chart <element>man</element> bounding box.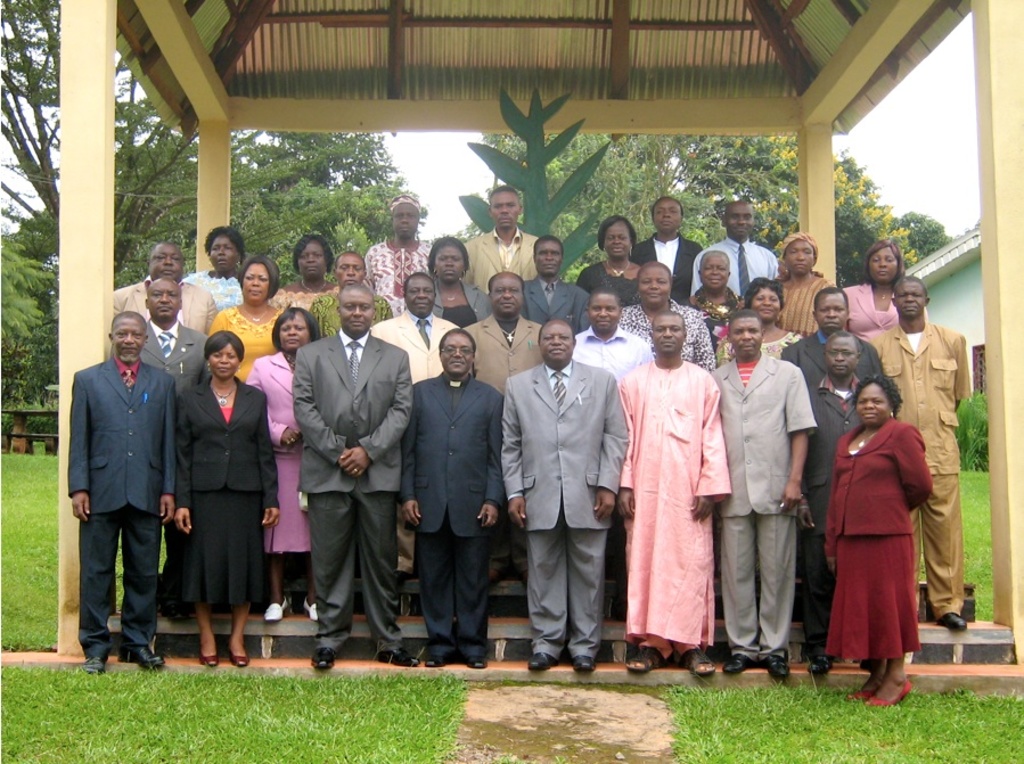
Charted: (x1=501, y1=318, x2=631, y2=675).
